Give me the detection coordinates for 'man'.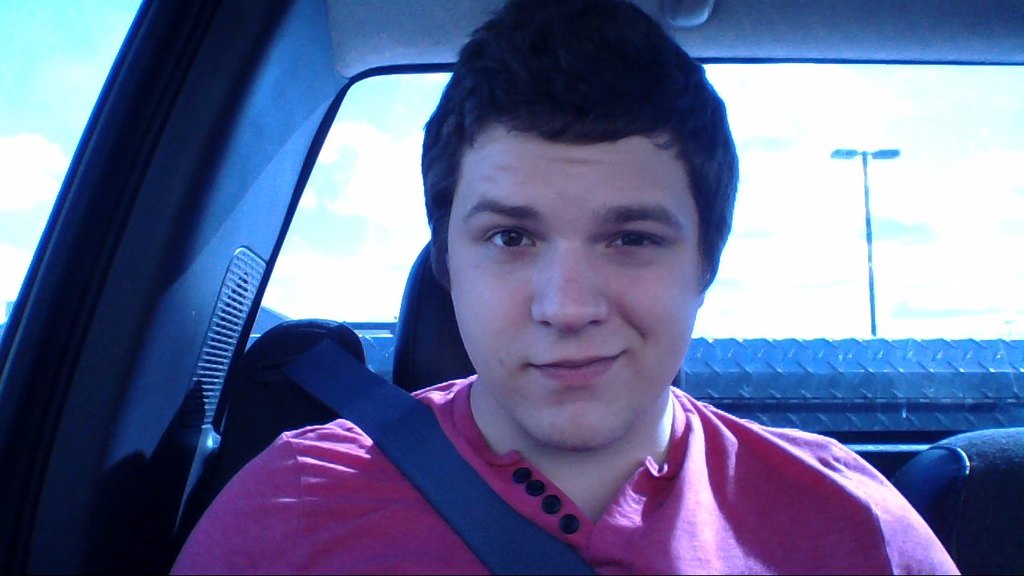
BBox(125, 49, 911, 560).
